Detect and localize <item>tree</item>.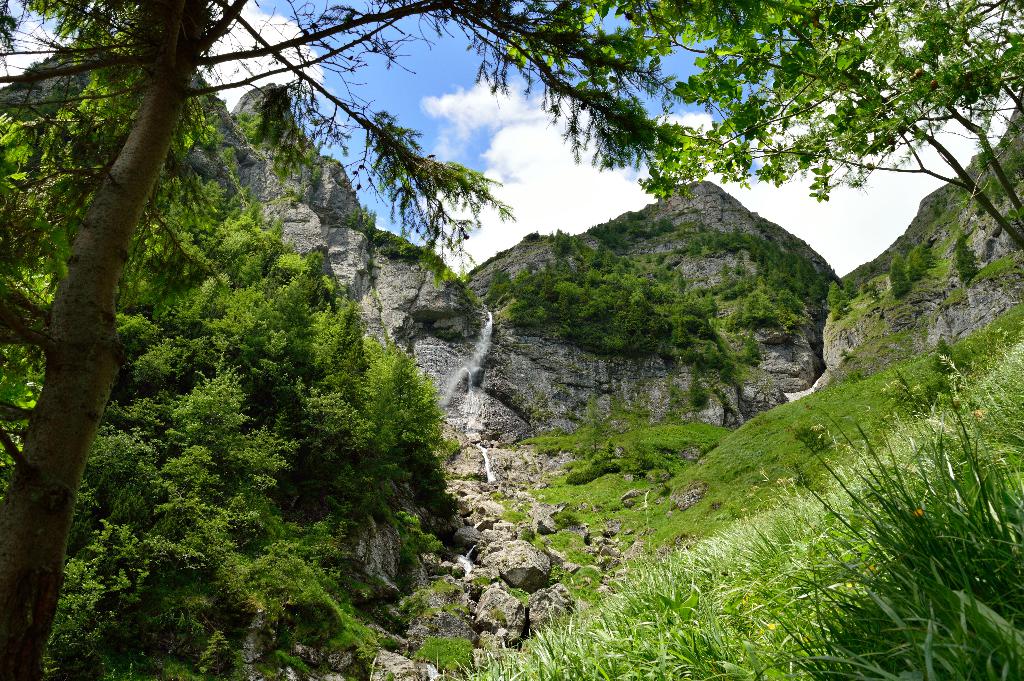
Localized at crop(0, 0, 1023, 680).
